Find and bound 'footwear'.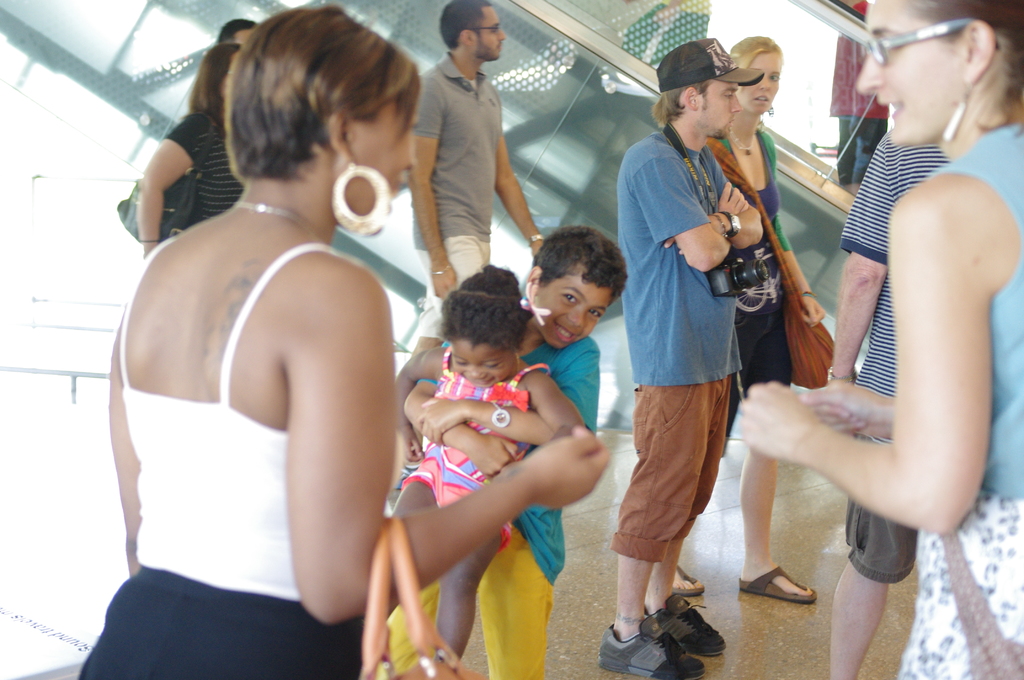
Bound: bbox=[659, 591, 731, 668].
